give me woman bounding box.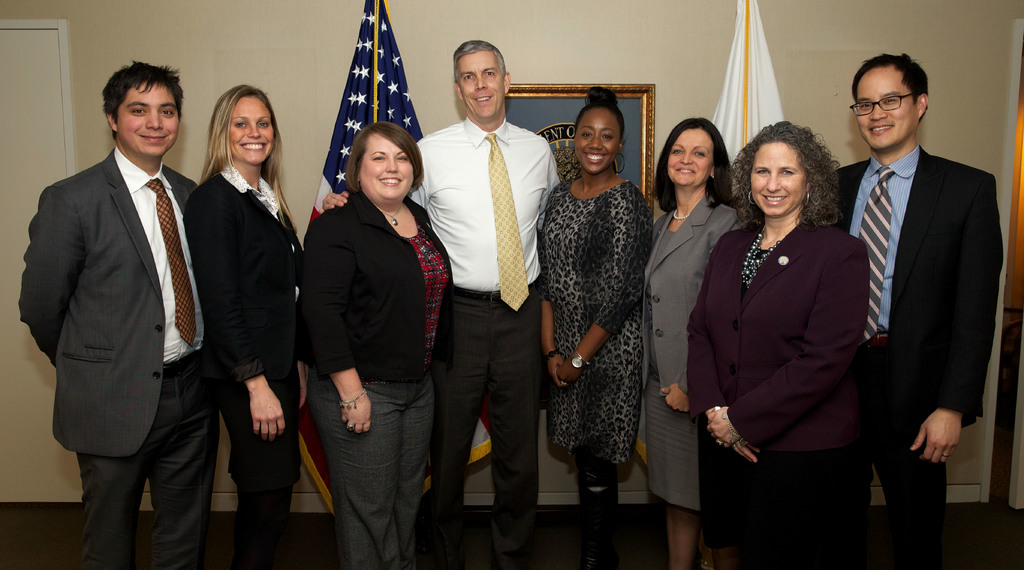
<bbox>305, 119, 454, 569</bbox>.
